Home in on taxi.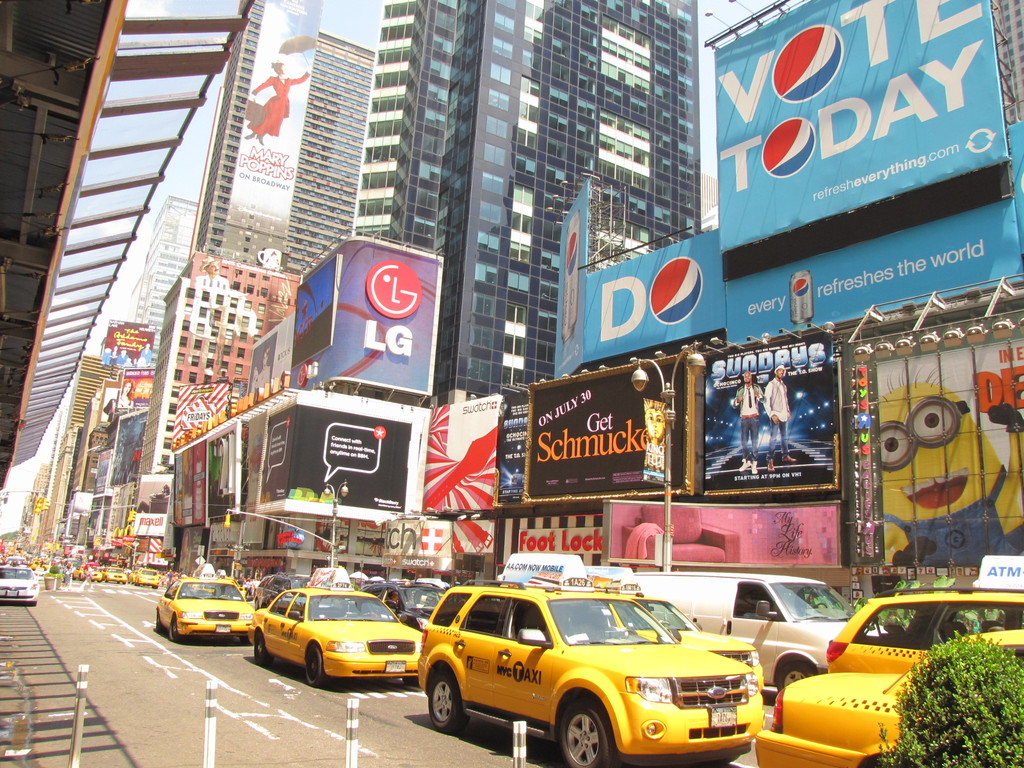
Homed in at (x1=614, y1=582, x2=767, y2=694).
